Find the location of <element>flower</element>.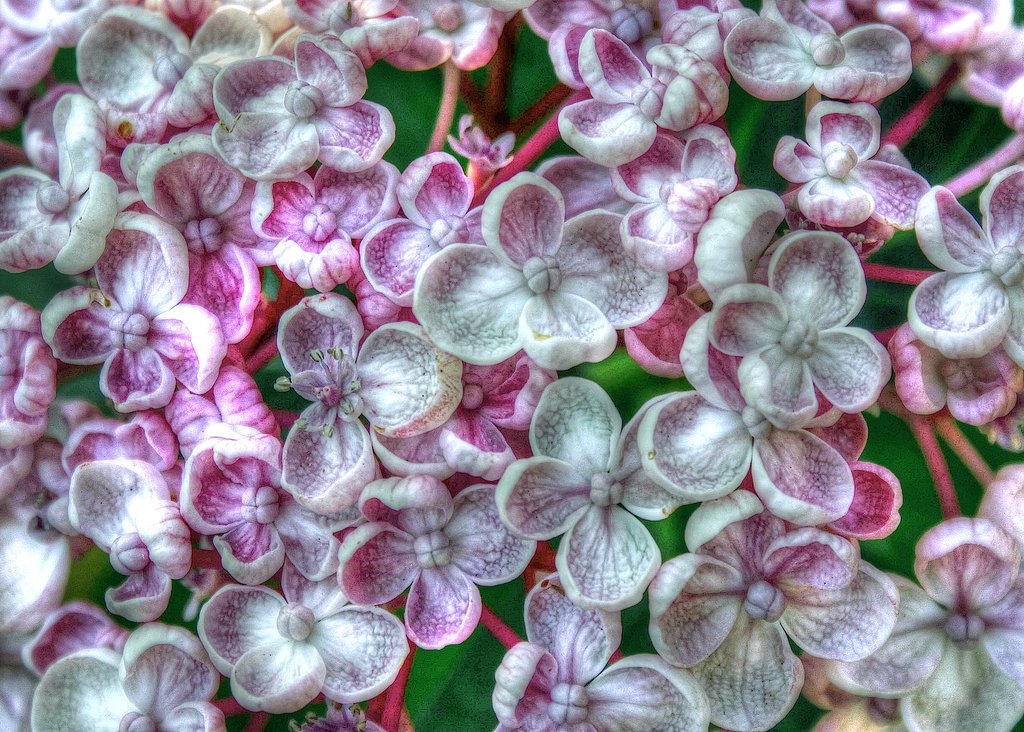
Location: x1=186 y1=574 x2=401 y2=710.
